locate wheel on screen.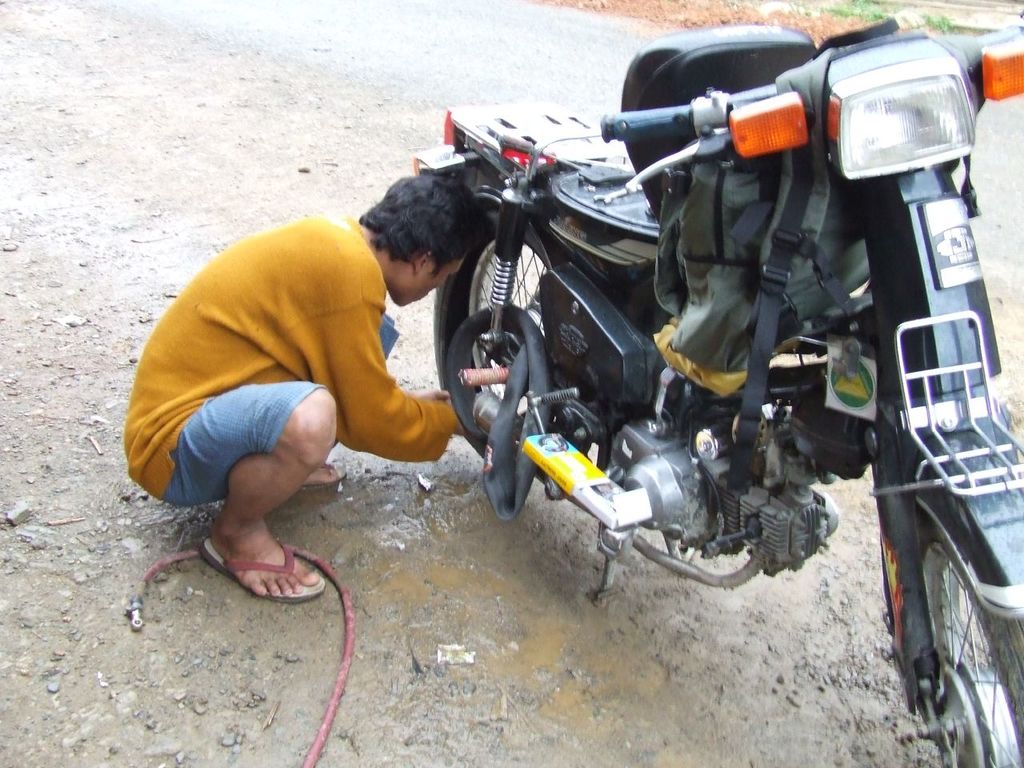
On screen at 434, 210, 549, 457.
